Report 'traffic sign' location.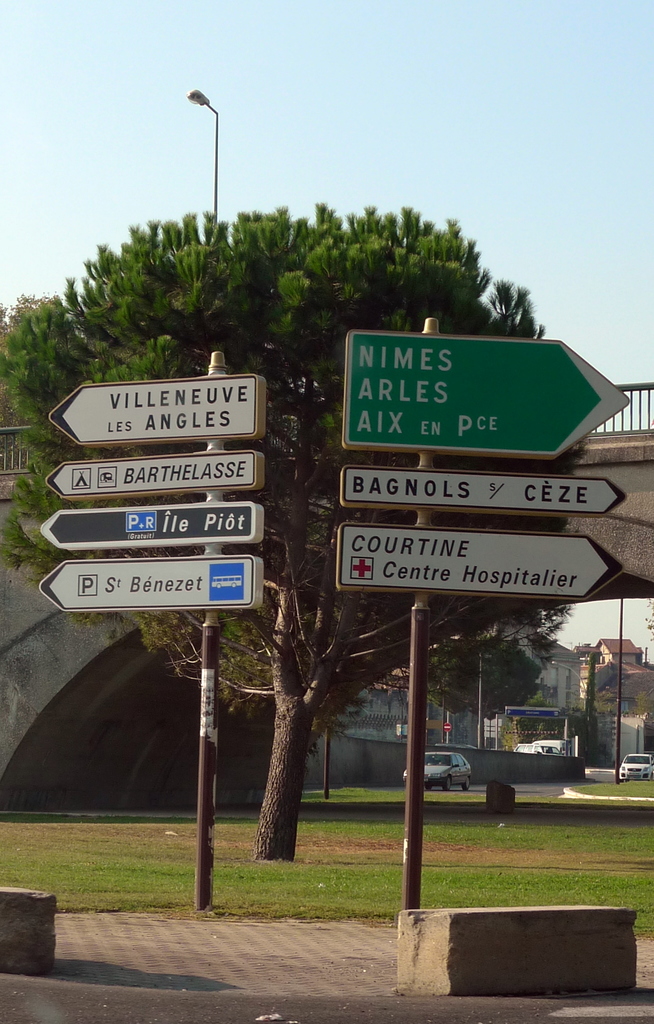
Report: 335, 527, 621, 603.
